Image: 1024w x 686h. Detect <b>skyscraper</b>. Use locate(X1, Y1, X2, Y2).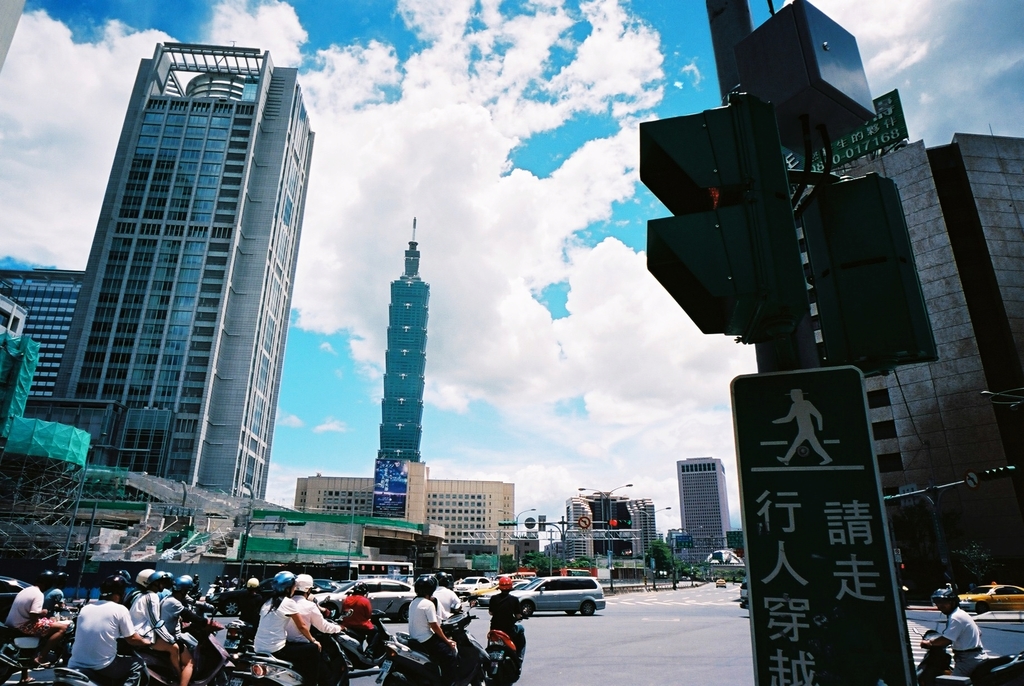
locate(682, 460, 739, 565).
